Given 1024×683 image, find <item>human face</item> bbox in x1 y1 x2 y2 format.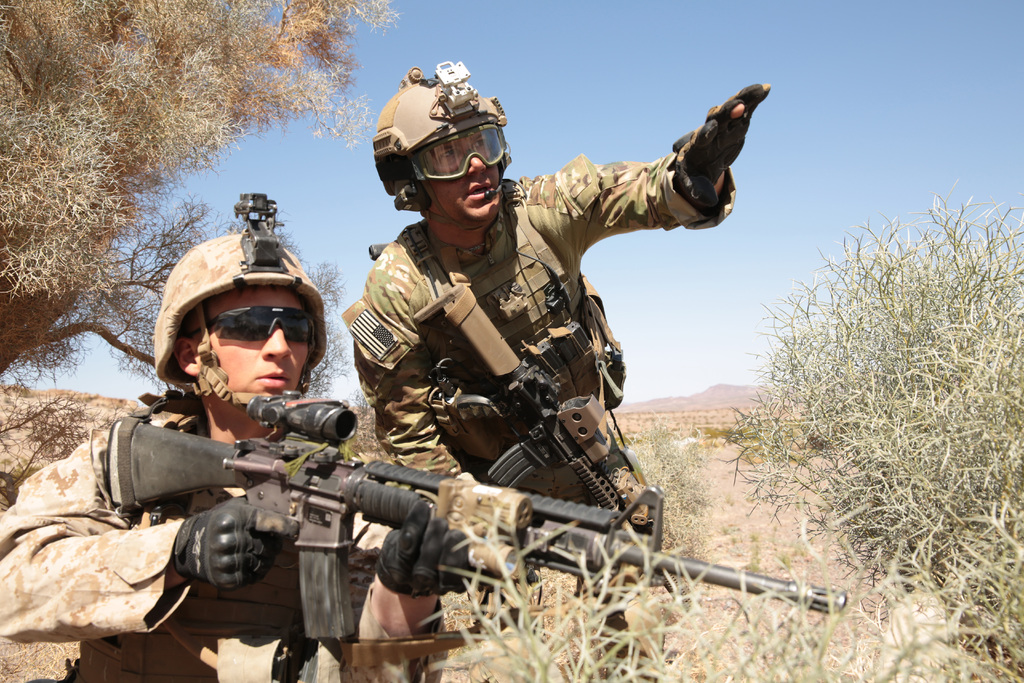
192 284 318 393.
